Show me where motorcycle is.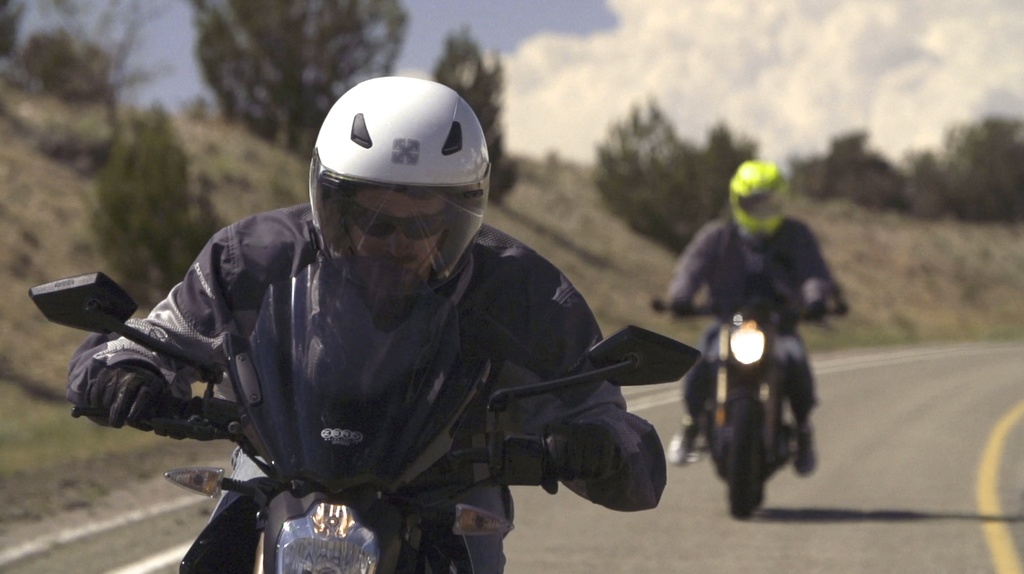
motorcycle is at 23,265,704,573.
